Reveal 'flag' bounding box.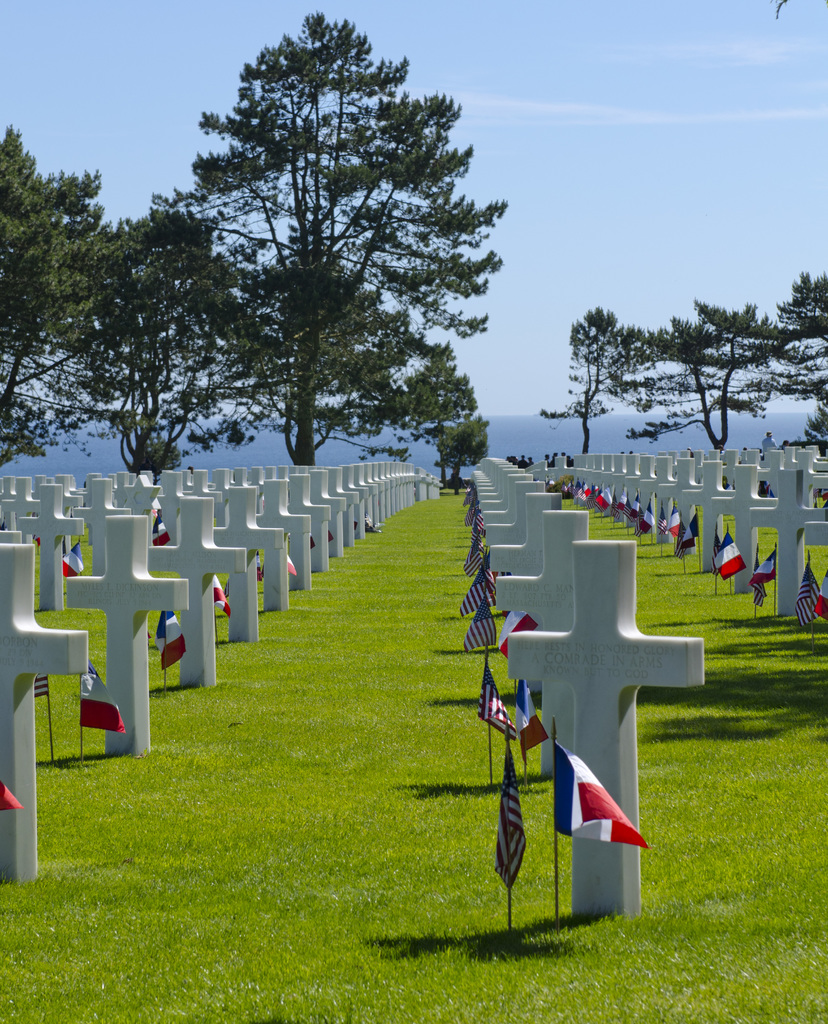
Revealed: 493,600,533,657.
